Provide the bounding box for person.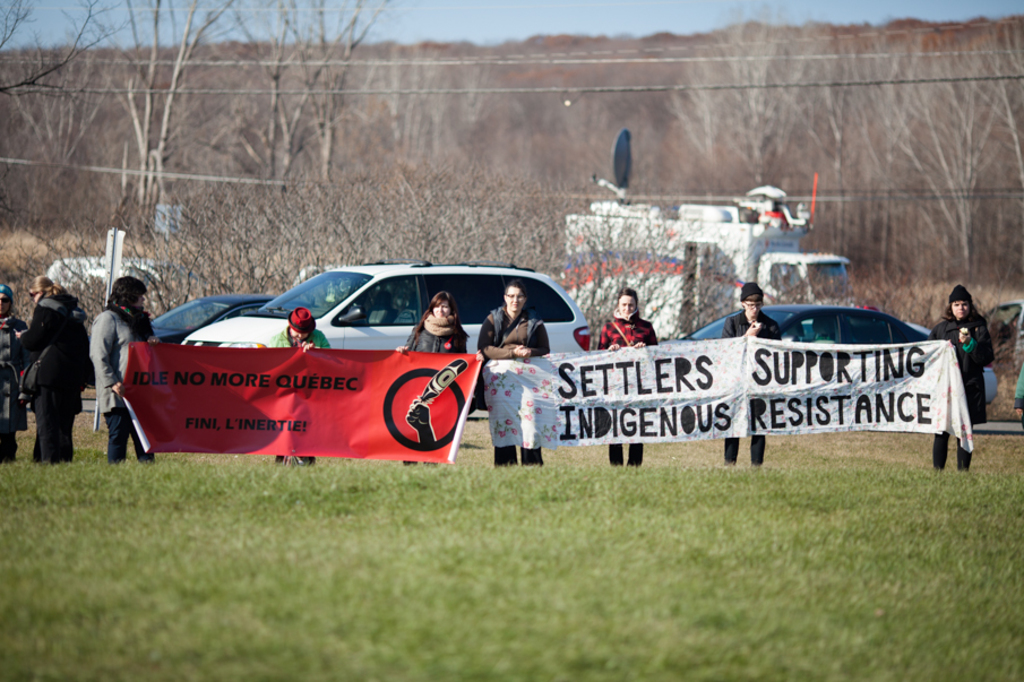
crop(86, 267, 167, 461).
